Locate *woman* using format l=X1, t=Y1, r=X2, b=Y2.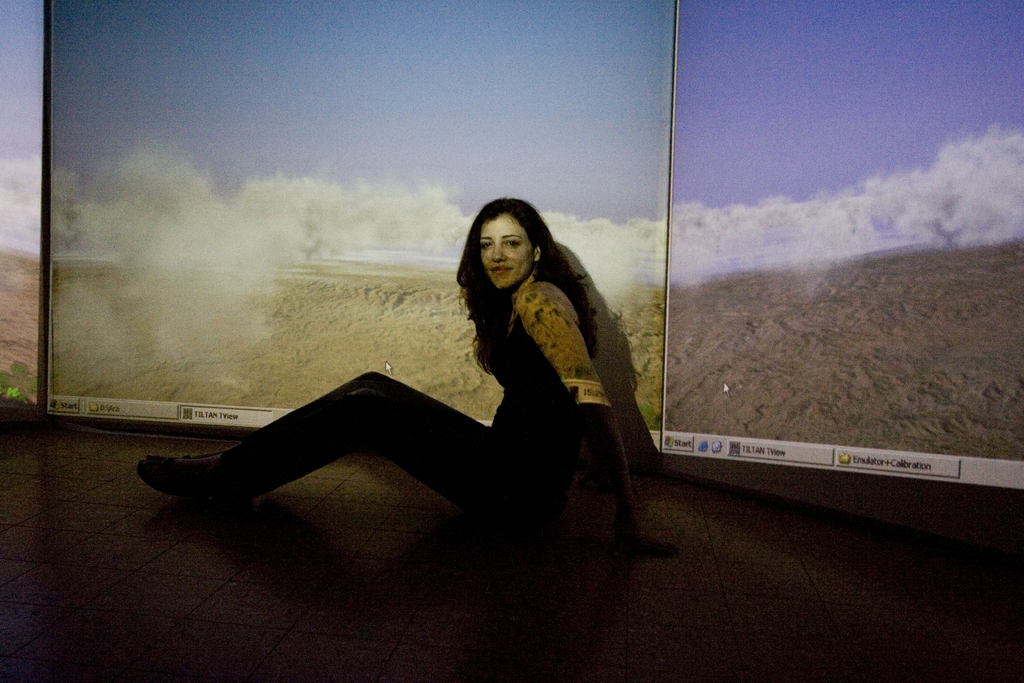
l=210, t=187, r=641, b=581.
